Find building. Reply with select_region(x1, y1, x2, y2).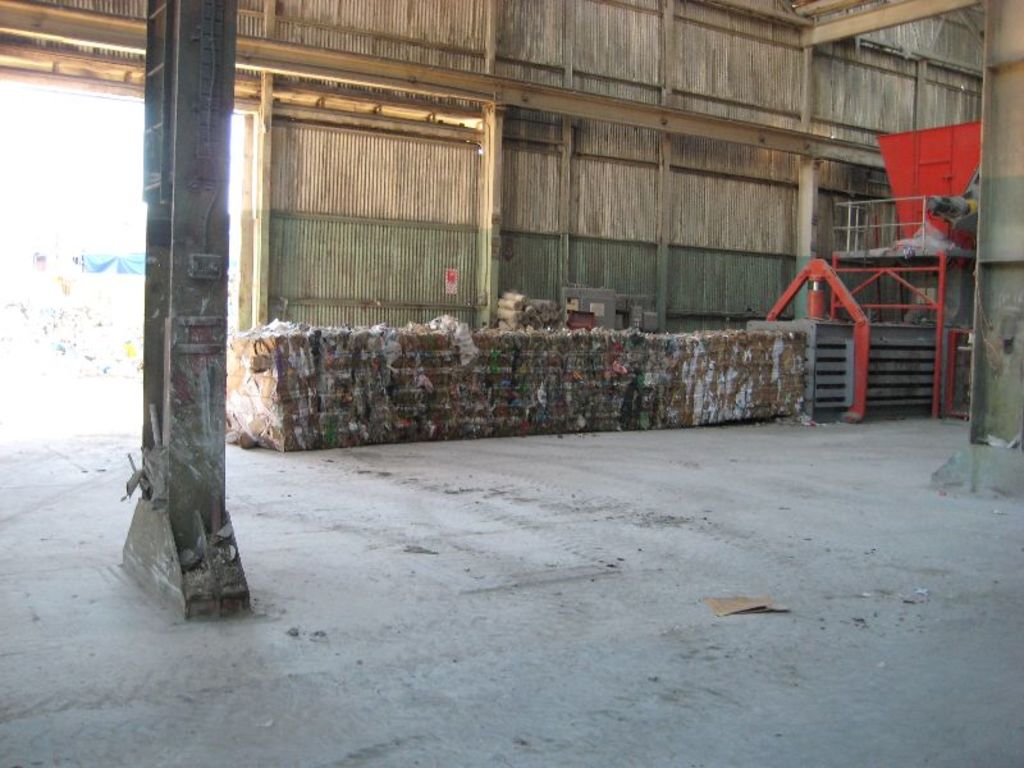
select_region(0, 0, 1023, 767).
